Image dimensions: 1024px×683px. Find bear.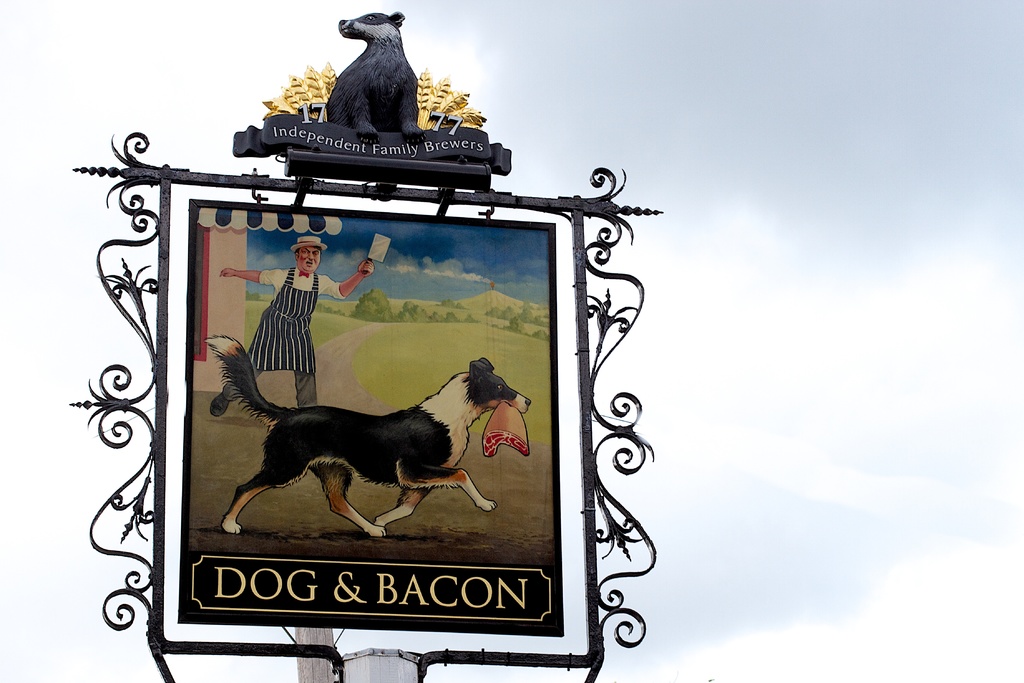
(324, 10, 428, 147).
